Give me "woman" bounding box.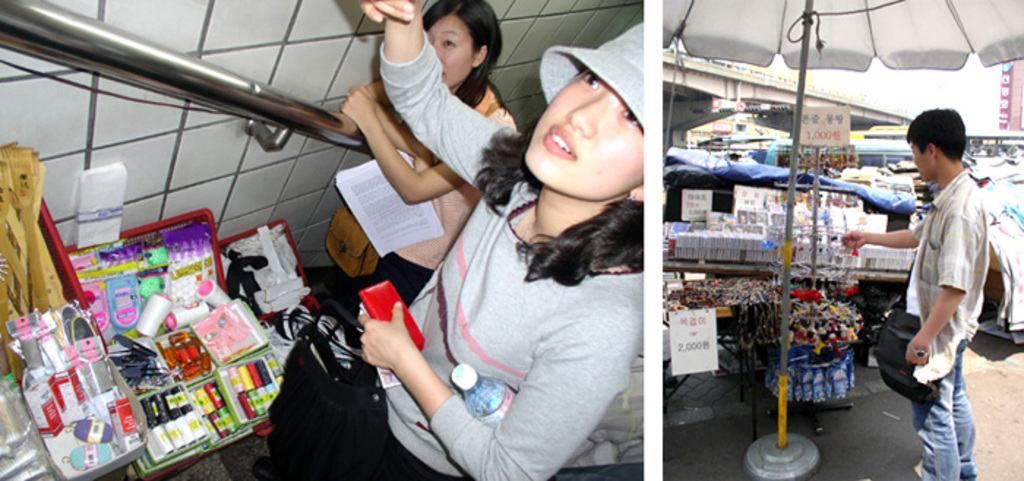
bbox=(391, 39, 673, 471).
